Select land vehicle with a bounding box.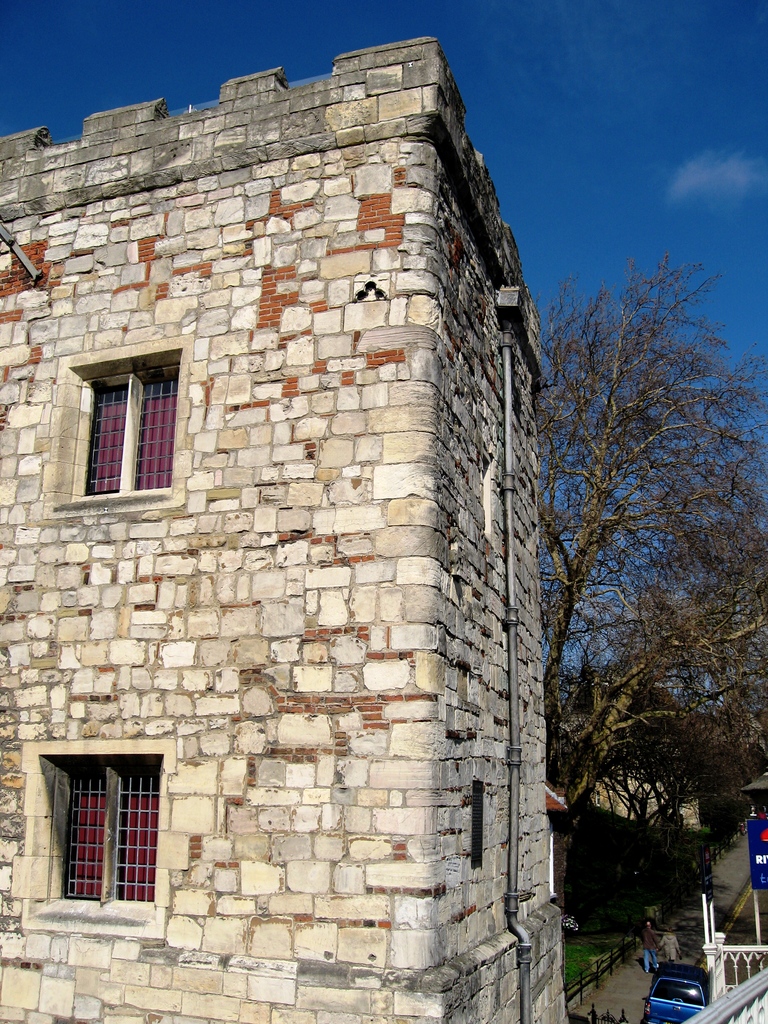
(left=650, top=931, right=739, bottom=1016).
